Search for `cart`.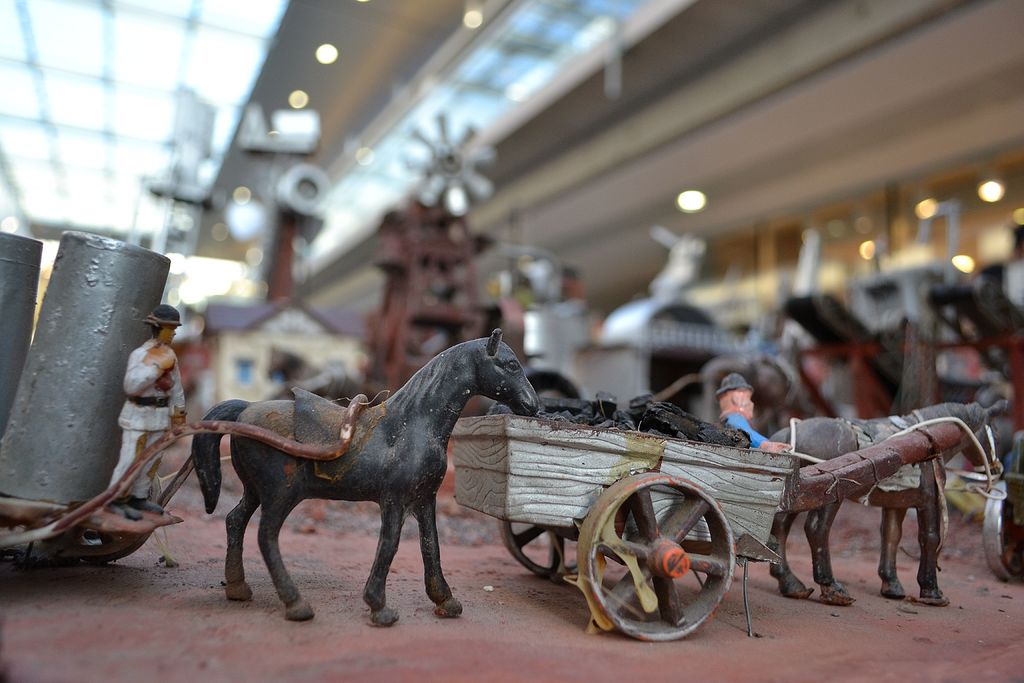
Found at crop(0, 392, 371, 564).
